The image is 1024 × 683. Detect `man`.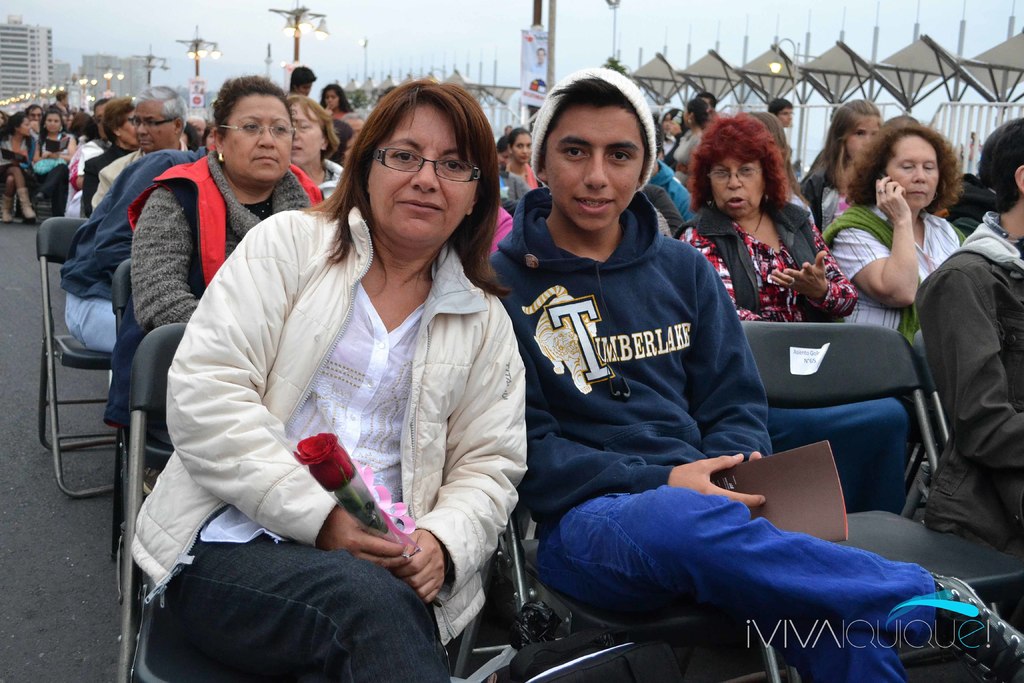
Detection: region(68, 99, 111, 218).
